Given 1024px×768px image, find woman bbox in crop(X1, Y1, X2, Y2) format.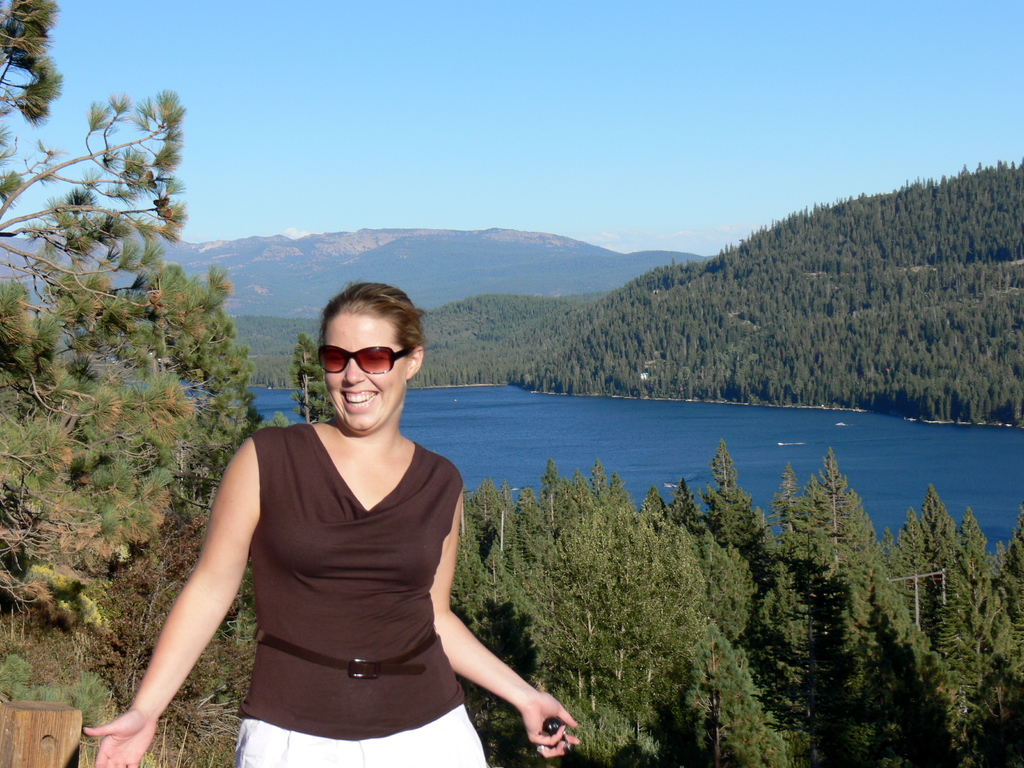
crop(152, 275, 534, 767).
